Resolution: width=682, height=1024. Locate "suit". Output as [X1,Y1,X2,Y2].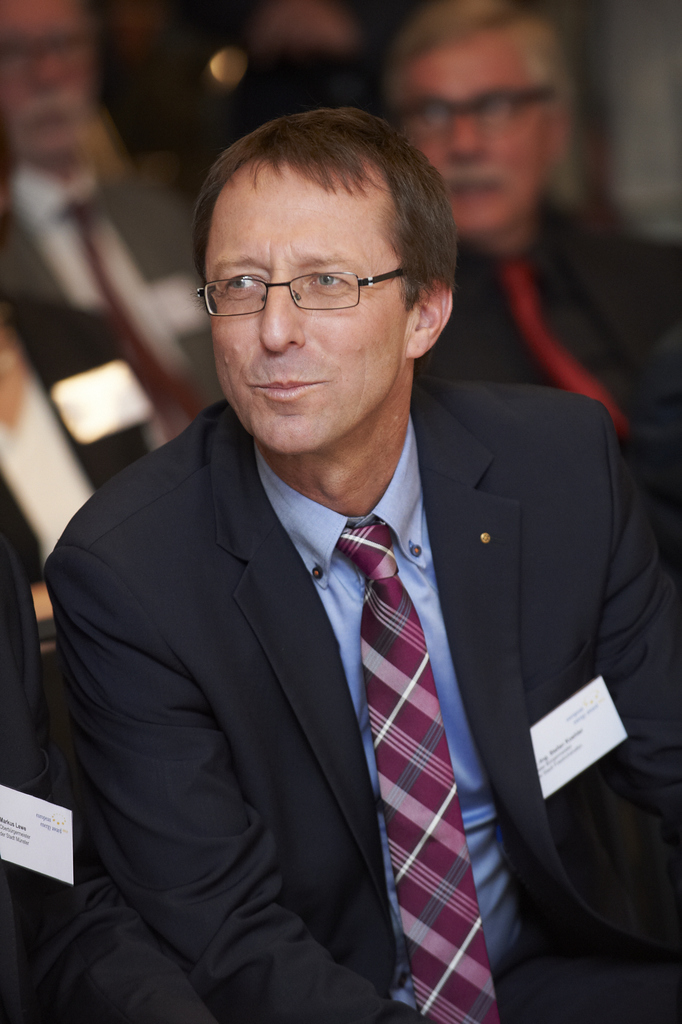
[40,365,681,1023].
